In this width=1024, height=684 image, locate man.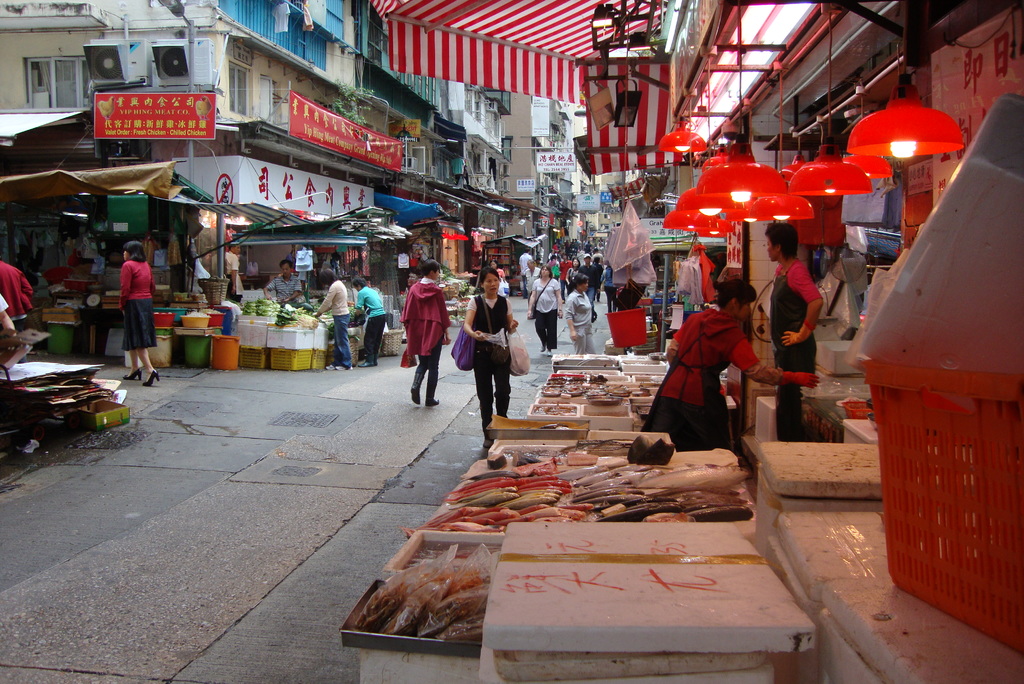
Bounding box: {"x1": 524, "y1": 257, "x2": 541, "y2": 318}.
